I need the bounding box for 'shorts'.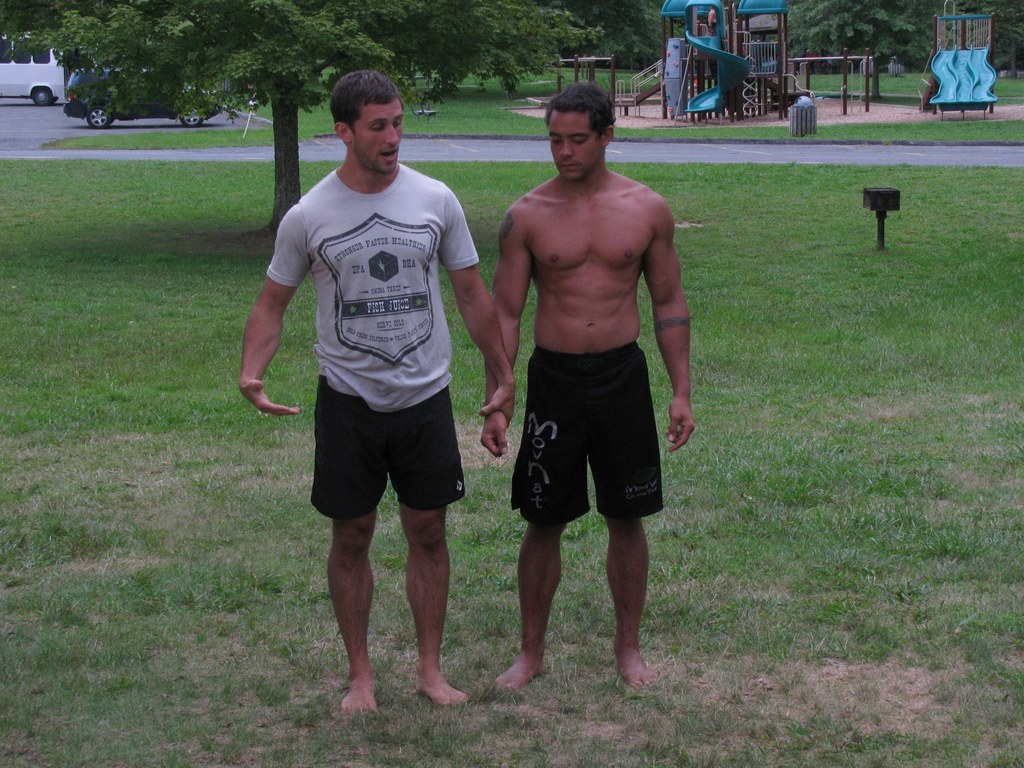
Here it is: select_region(514, 357, 671, 531).
